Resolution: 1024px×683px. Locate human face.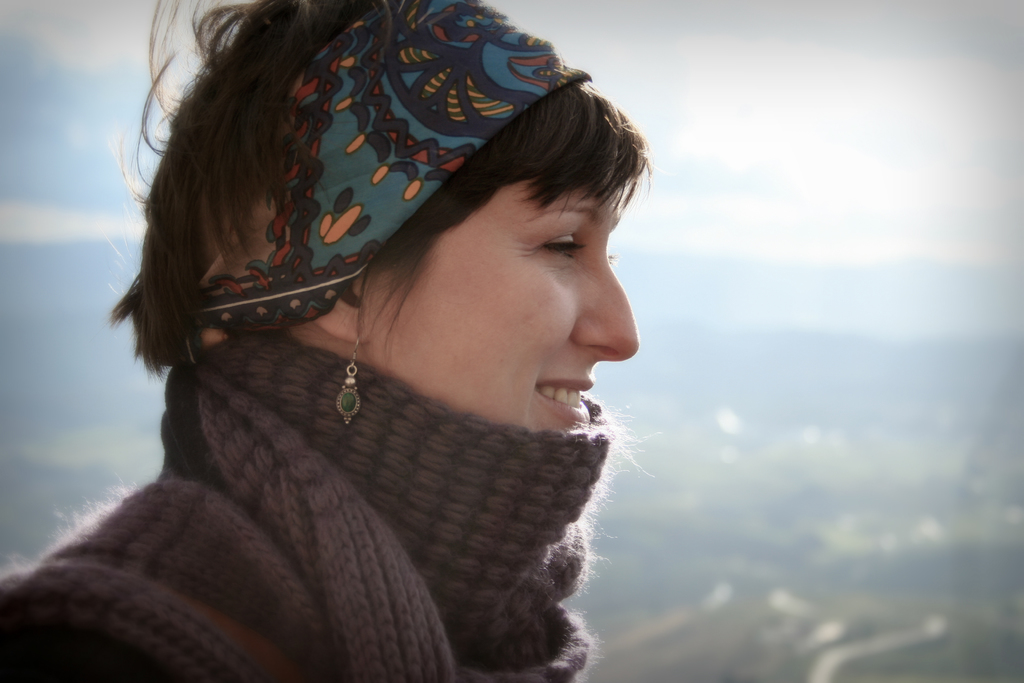
[x1=379, y1=179, x2=637, y2=432].
